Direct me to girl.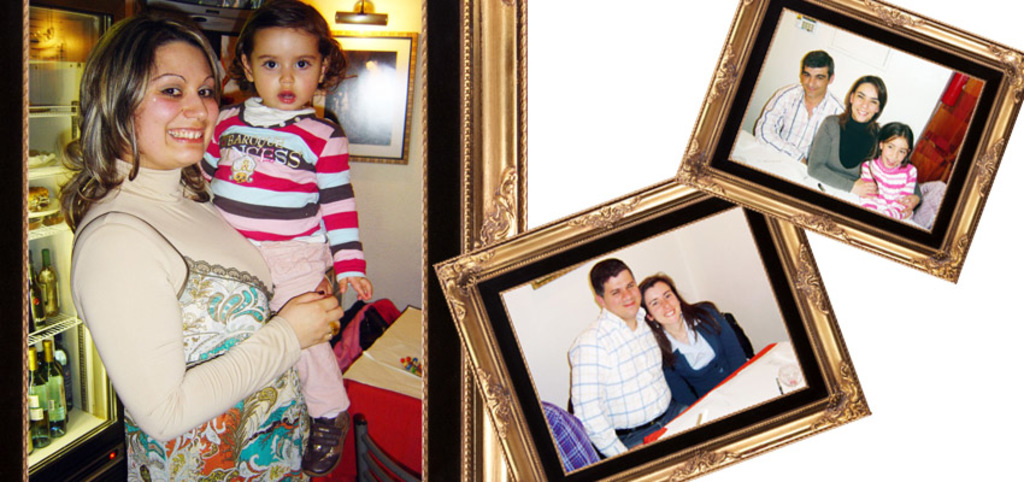
Direction: box(802, 76, 888, 193).
